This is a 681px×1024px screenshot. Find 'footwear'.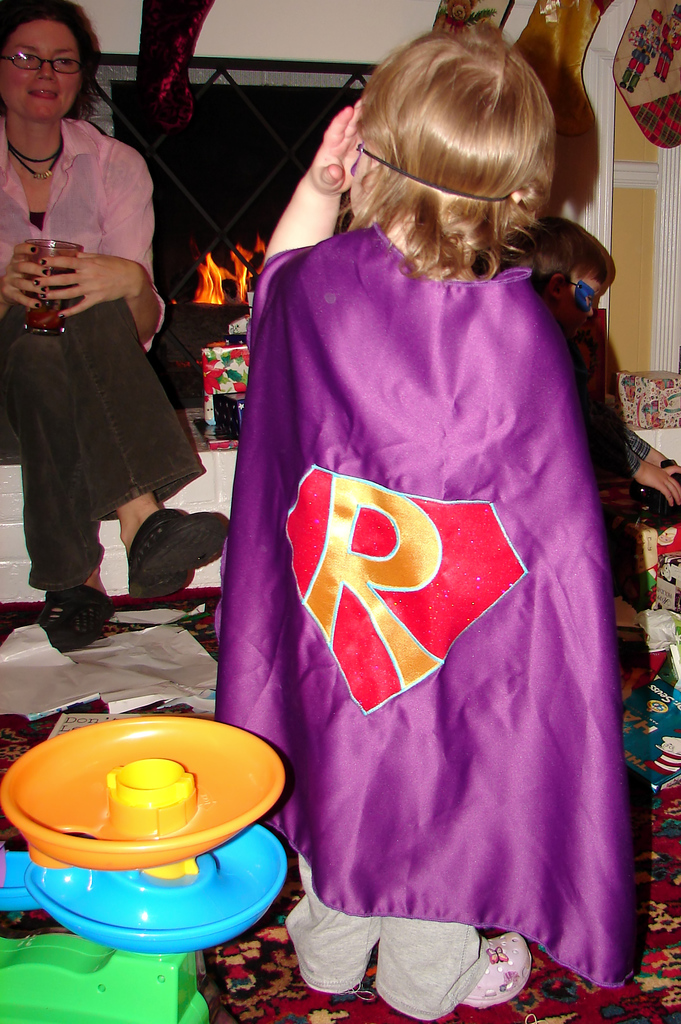
Bounding box: select_region(37, 581, 123, 653).
